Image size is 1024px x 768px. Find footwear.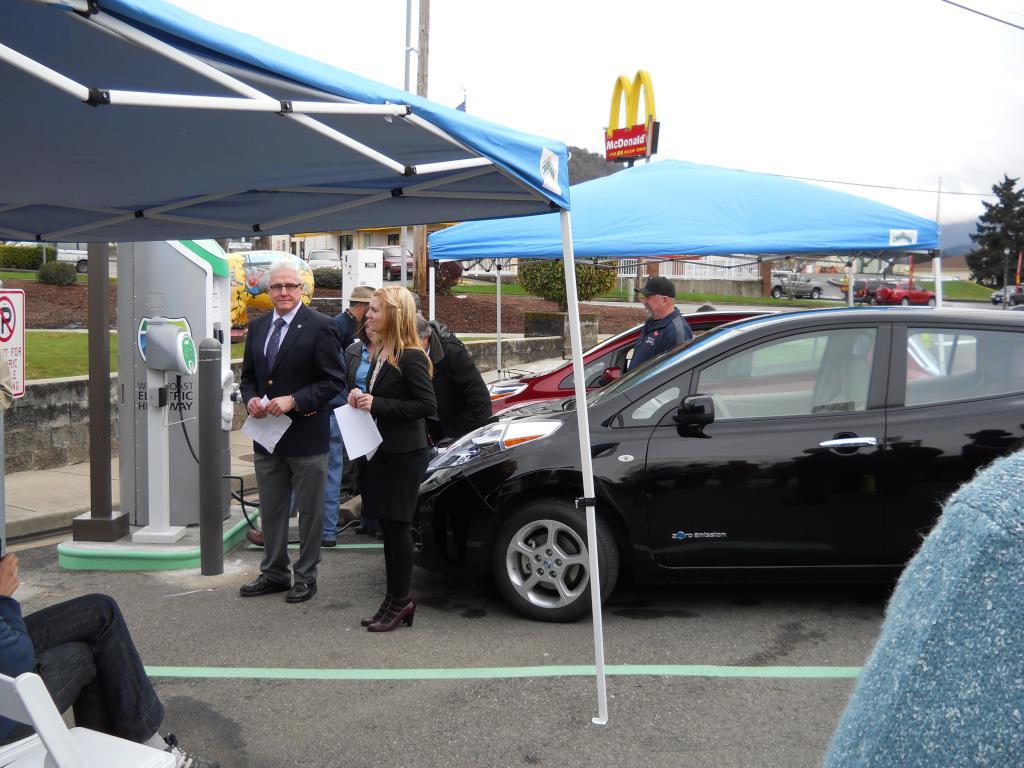
(left=163, top=733, right=218, bottom=767).
